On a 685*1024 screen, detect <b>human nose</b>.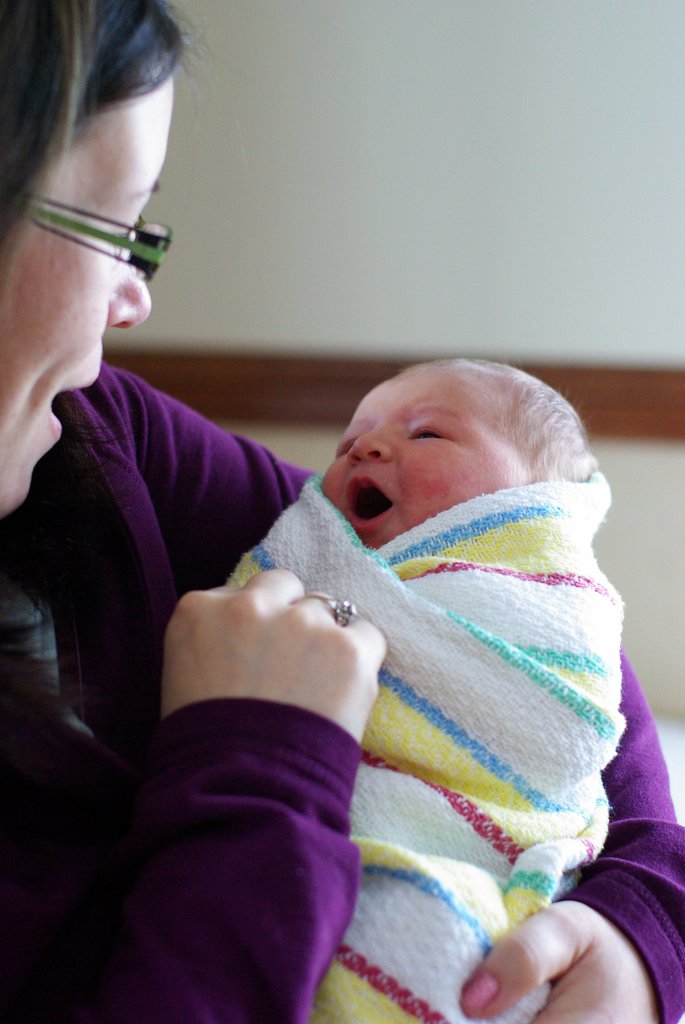
[x1=106, y1=265, x2=154, y2=328].
